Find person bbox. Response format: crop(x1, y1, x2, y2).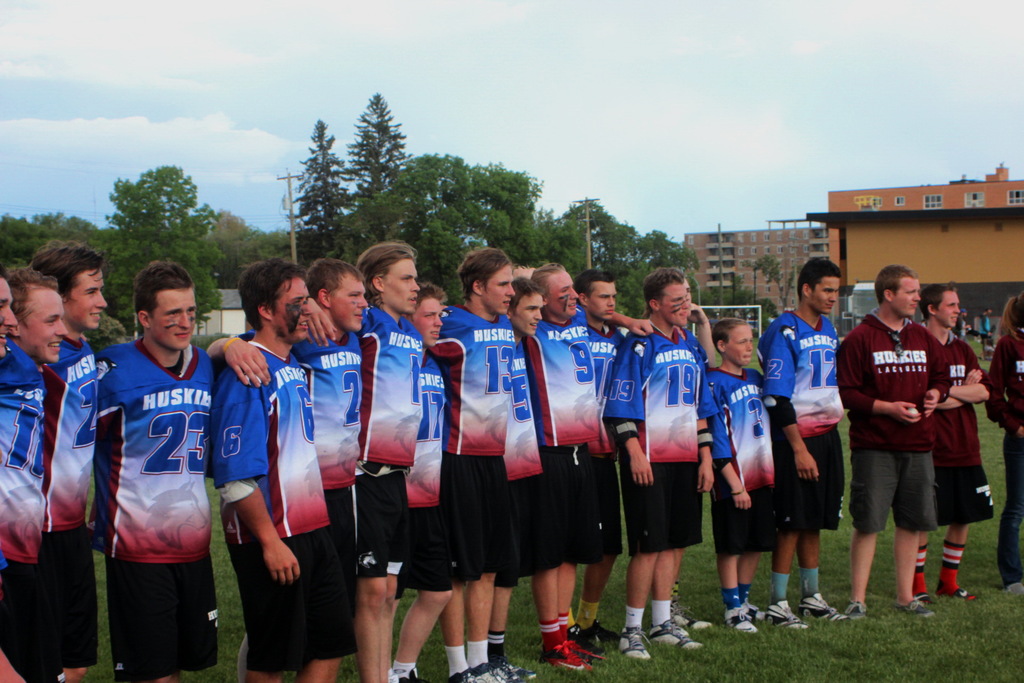
crop(988, 292, 1023, 584).
